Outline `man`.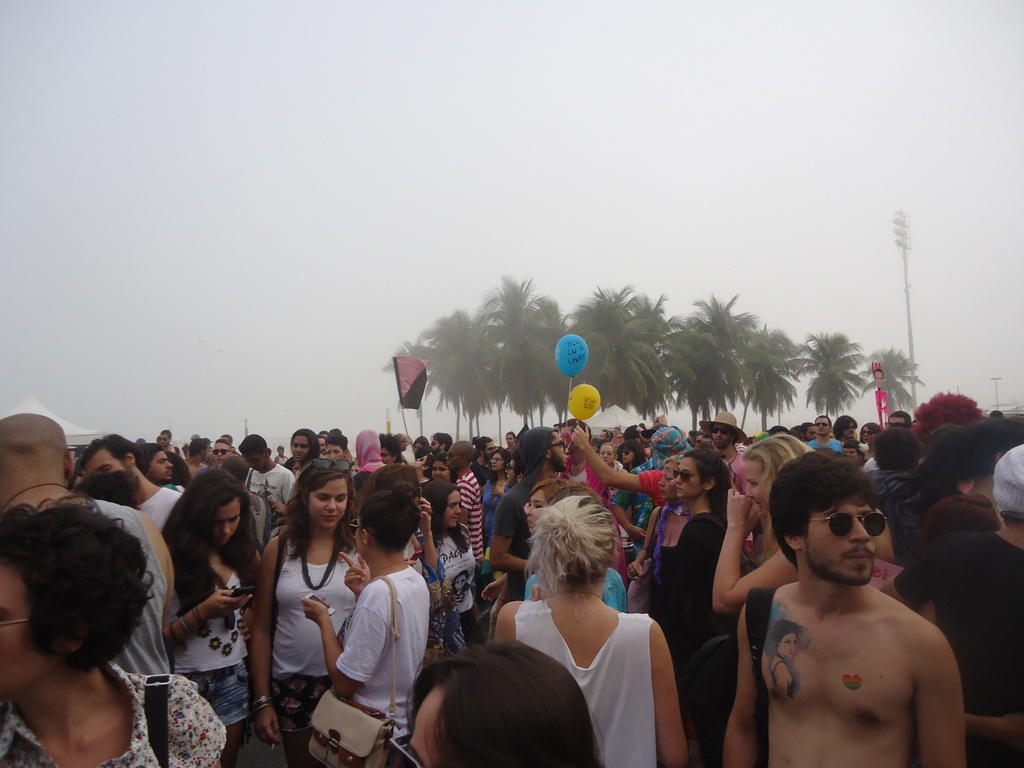
Outline: [x1=78, y1=431, x2=184, y2=529].
